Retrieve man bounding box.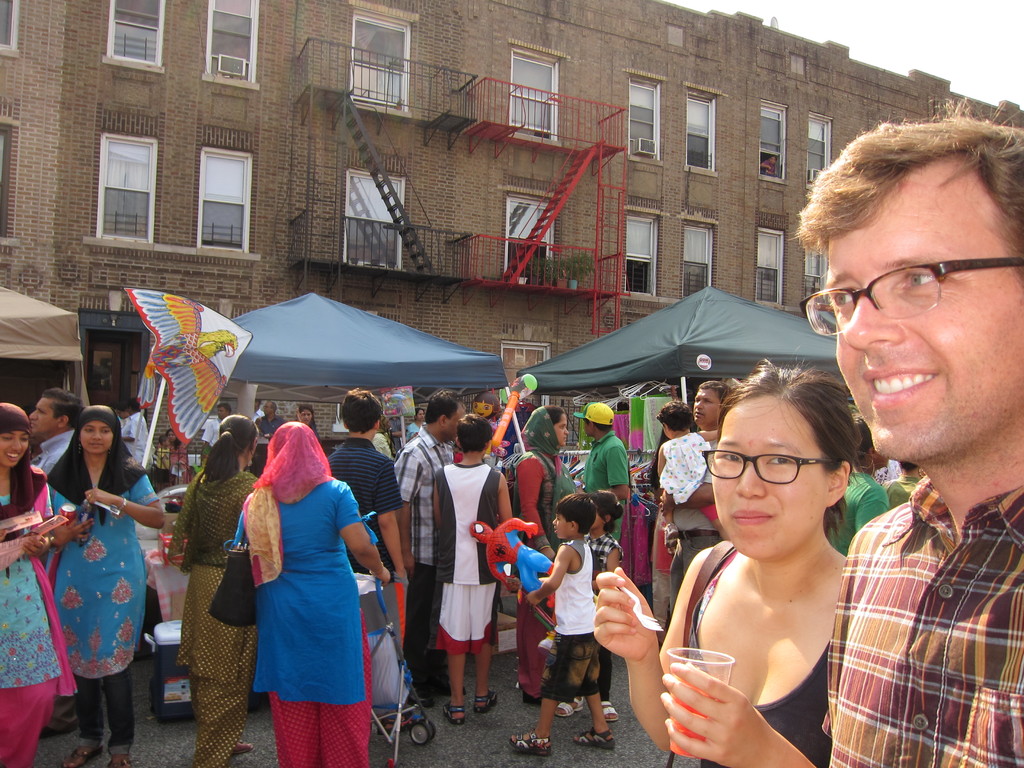
Bounding box: <box>29,384,82,468</box>.
